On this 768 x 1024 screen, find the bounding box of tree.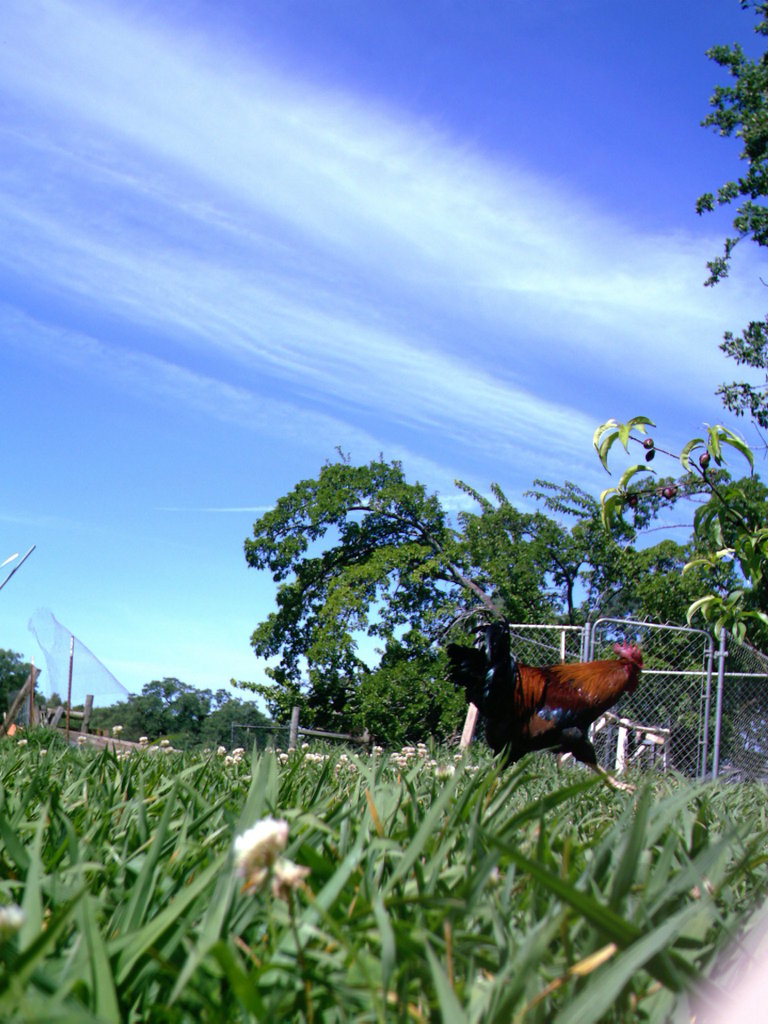
Bounding box: (232,429,506,774).
